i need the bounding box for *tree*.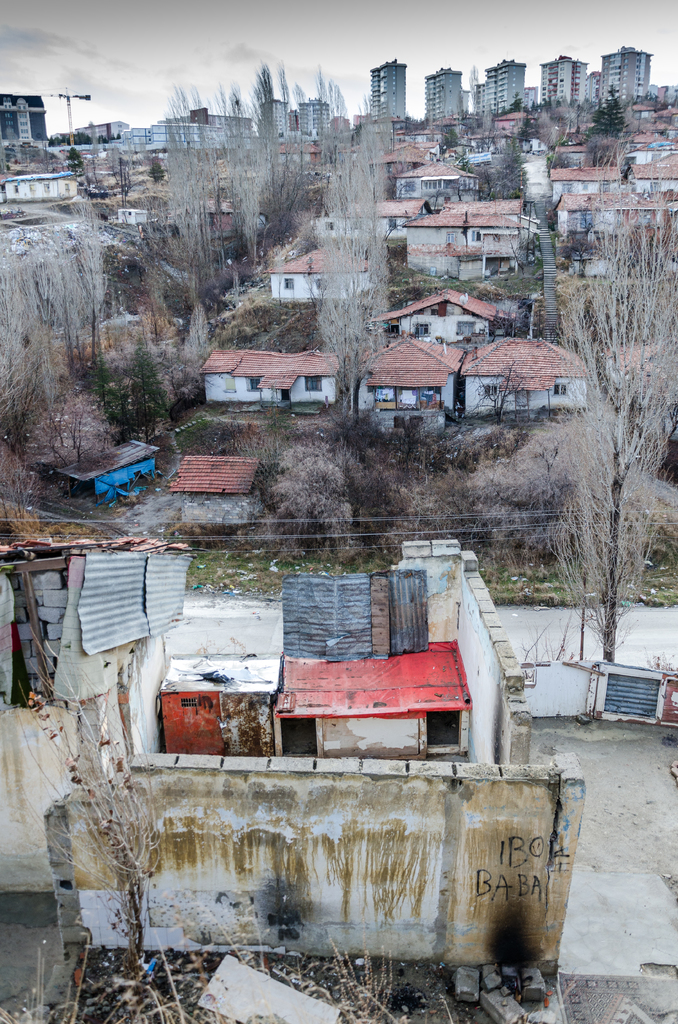
Here it is: 309, 95, 397, 417.
